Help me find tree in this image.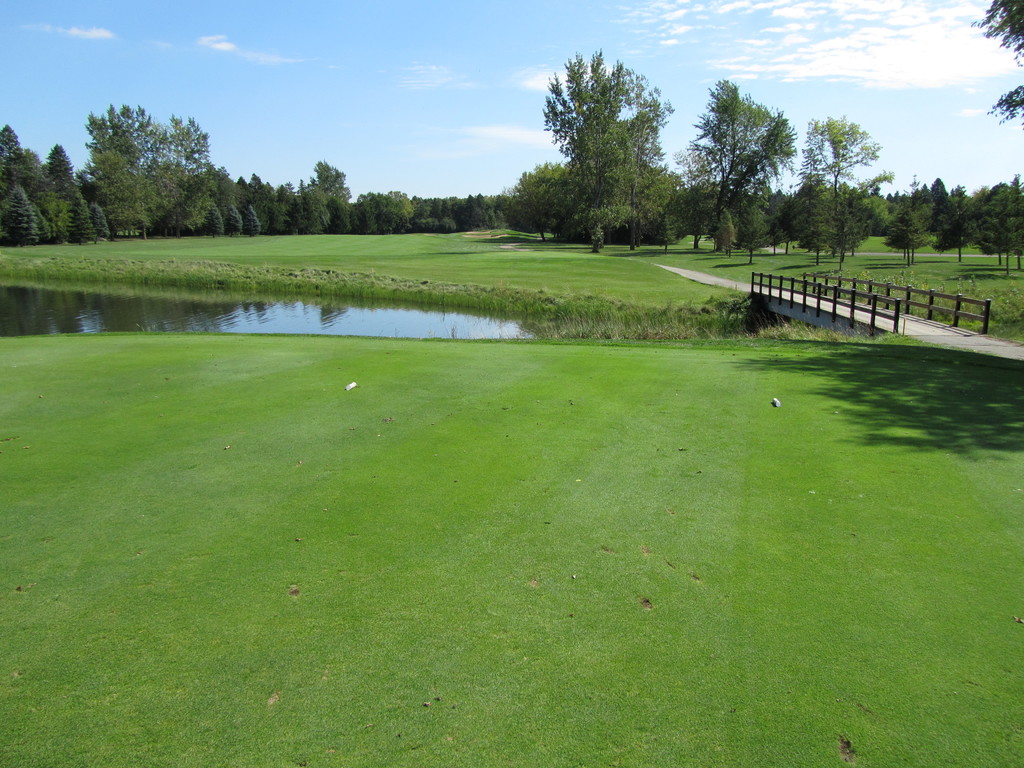
Found it: 942/178/971/264.
